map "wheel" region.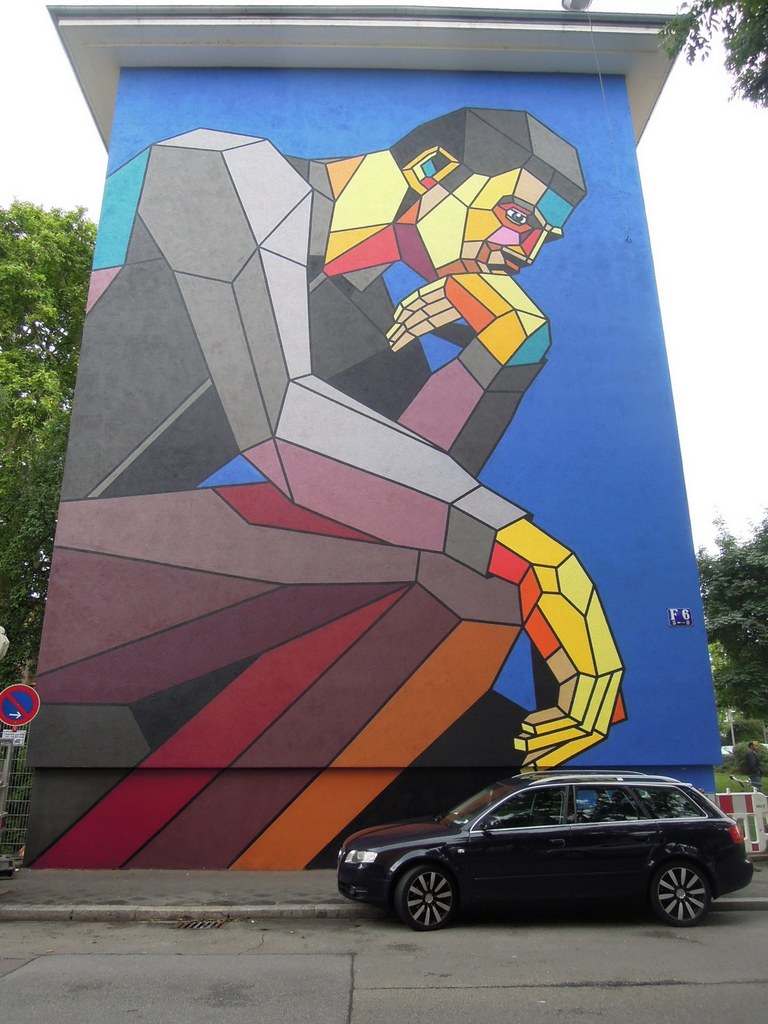
Mapped to bbox=(397, 868, 458, 933).
